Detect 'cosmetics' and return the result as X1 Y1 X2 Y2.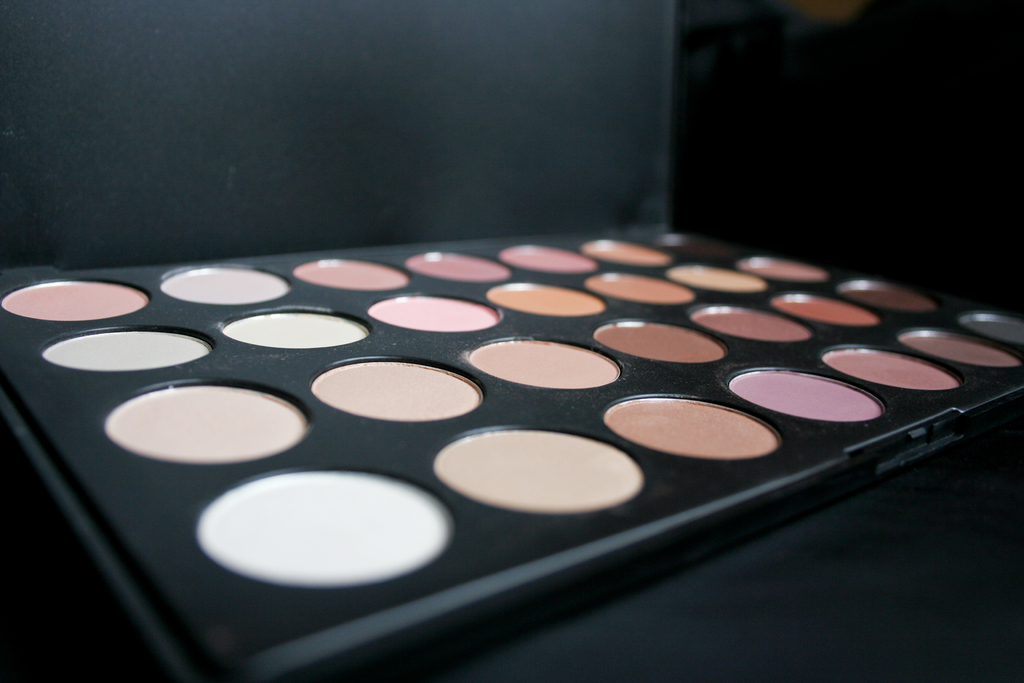
662 242 730 265.
